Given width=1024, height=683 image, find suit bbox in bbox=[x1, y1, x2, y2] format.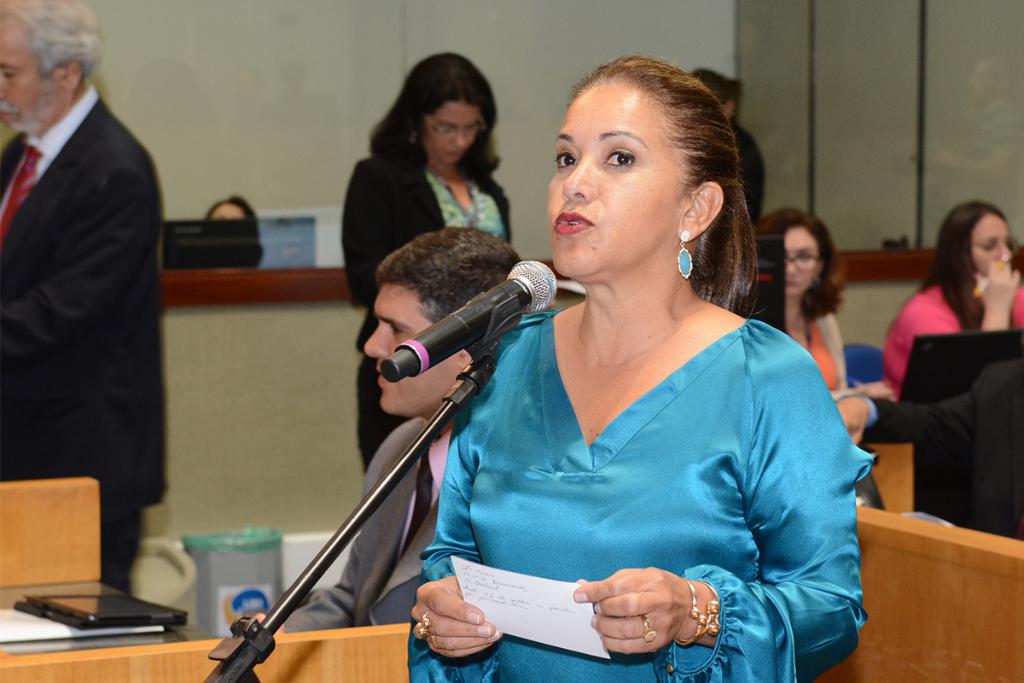
bbox=[281, 415, 455, 632].
